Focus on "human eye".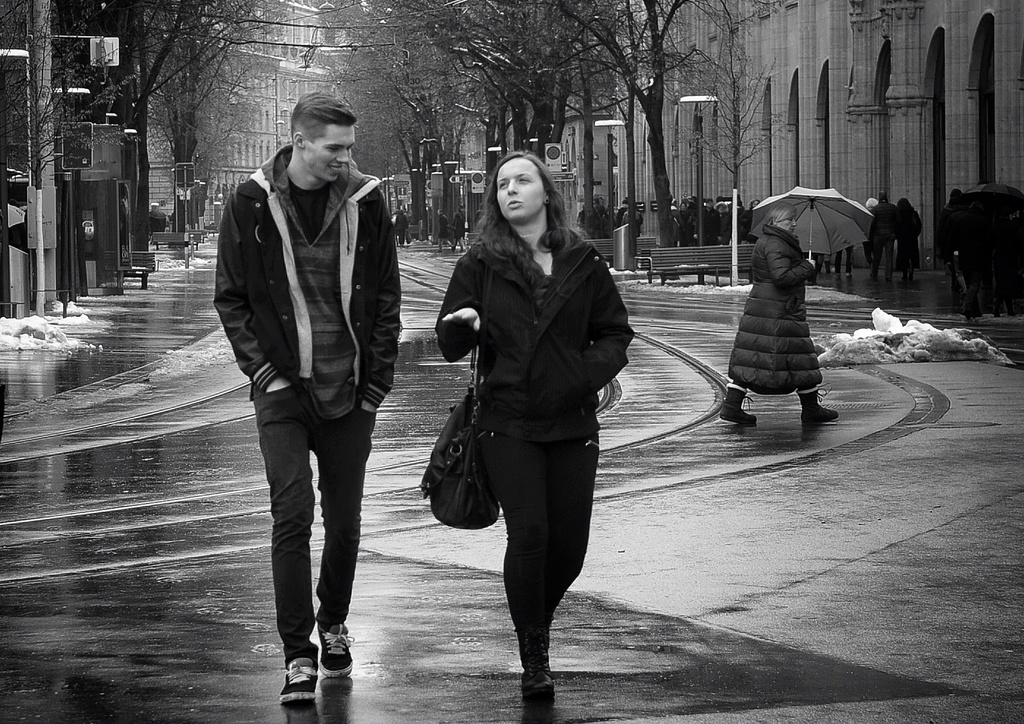
Focused at box(518, 174, 532, 186).
